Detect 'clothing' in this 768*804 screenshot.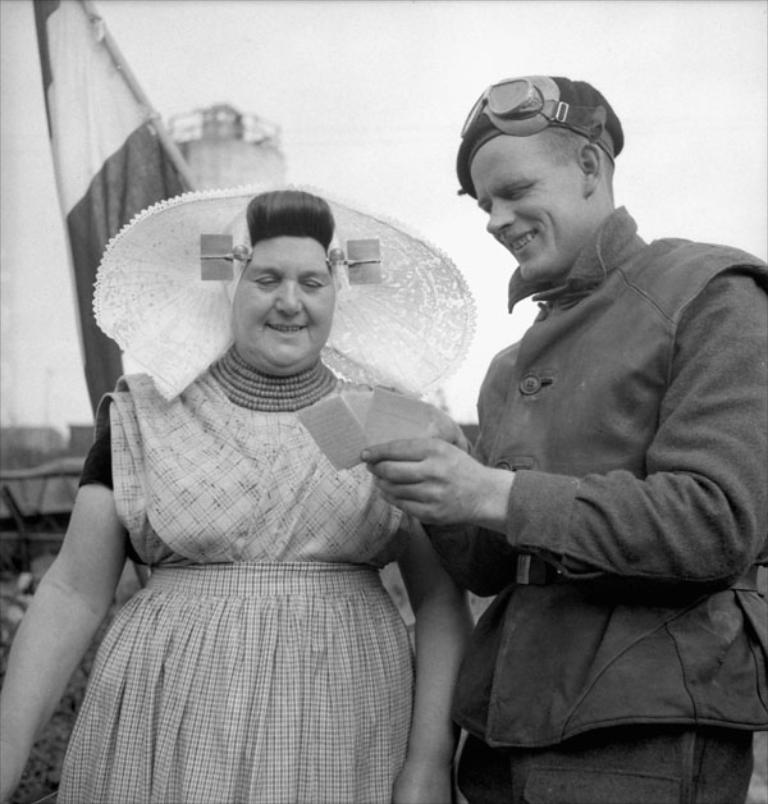
Detection: {"left": 40, "top": 289, "right": 468, "bottom": 763}.
